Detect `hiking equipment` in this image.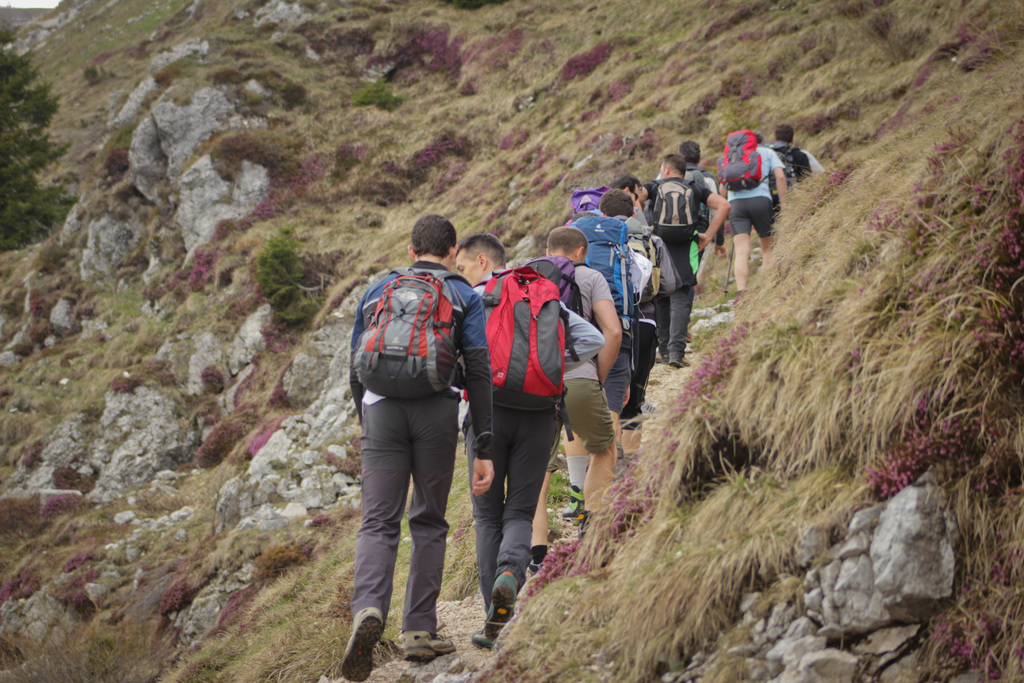
Detection: {"left": 645, "top": 174, "right": 706, "bottom": 245}.
